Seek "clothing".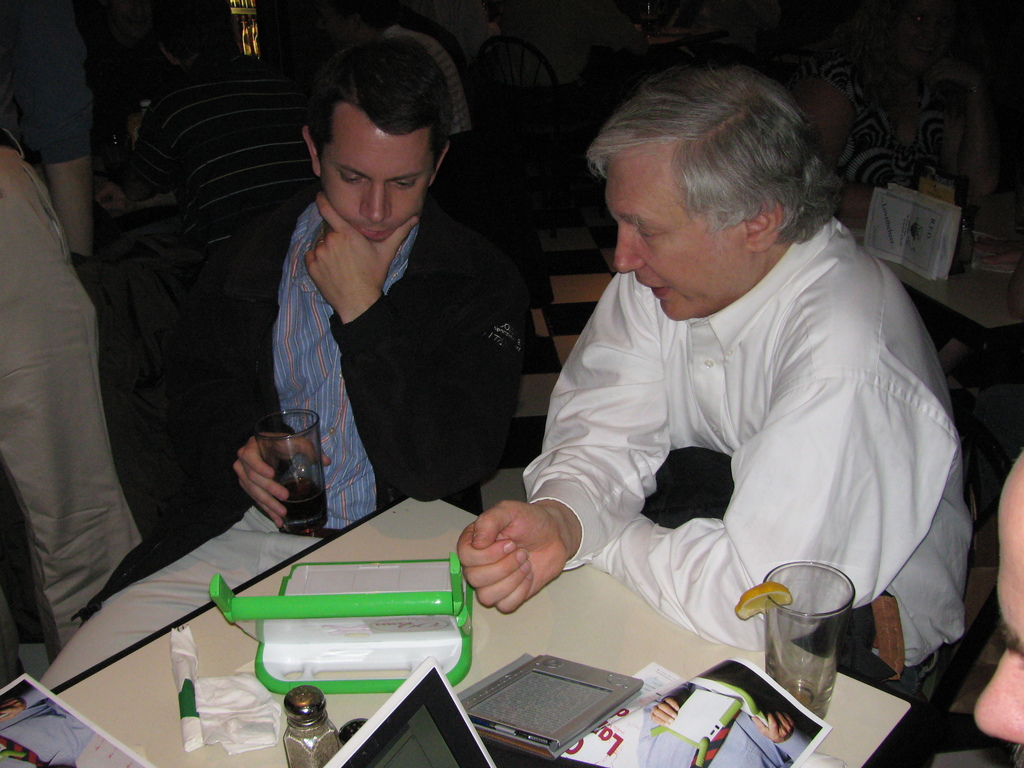
134, 82, 313, 275.
